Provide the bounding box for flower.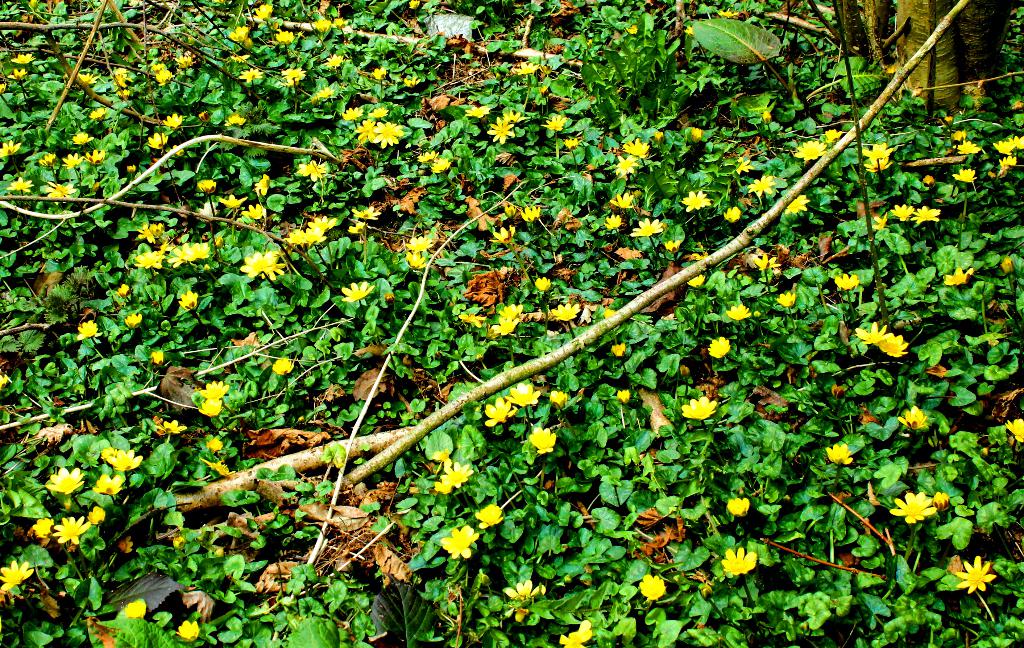
{"left": 240, "top": 248, "right": 286, "bottom": 286}.
